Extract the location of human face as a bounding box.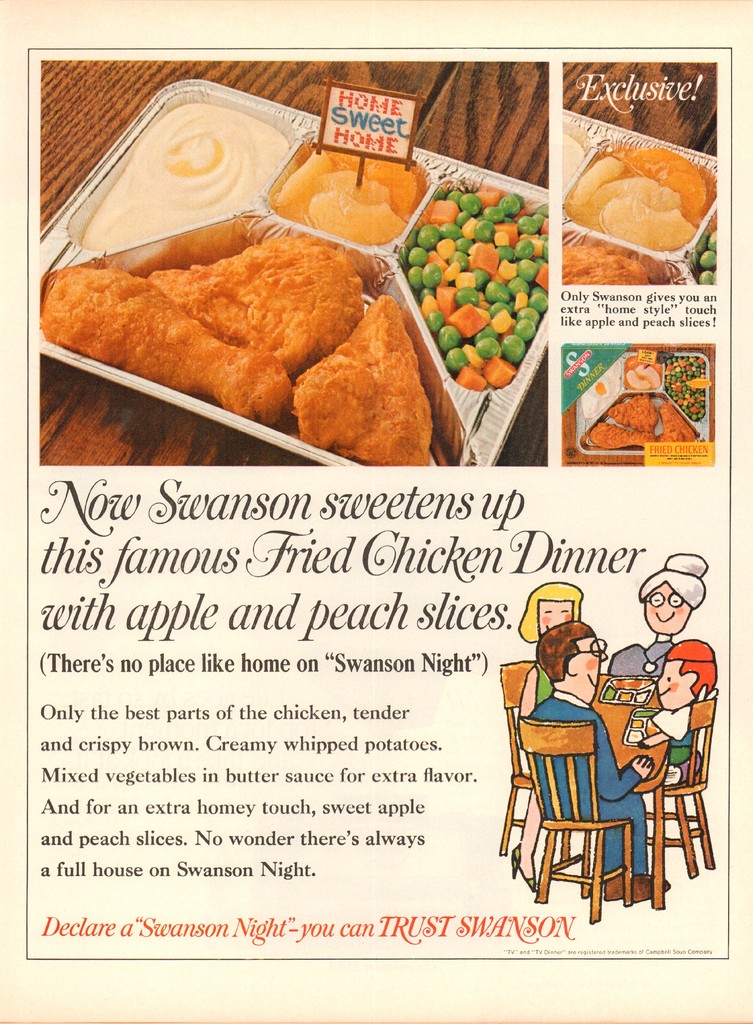
x1=539 y1=597 x2=572 y2=643.
